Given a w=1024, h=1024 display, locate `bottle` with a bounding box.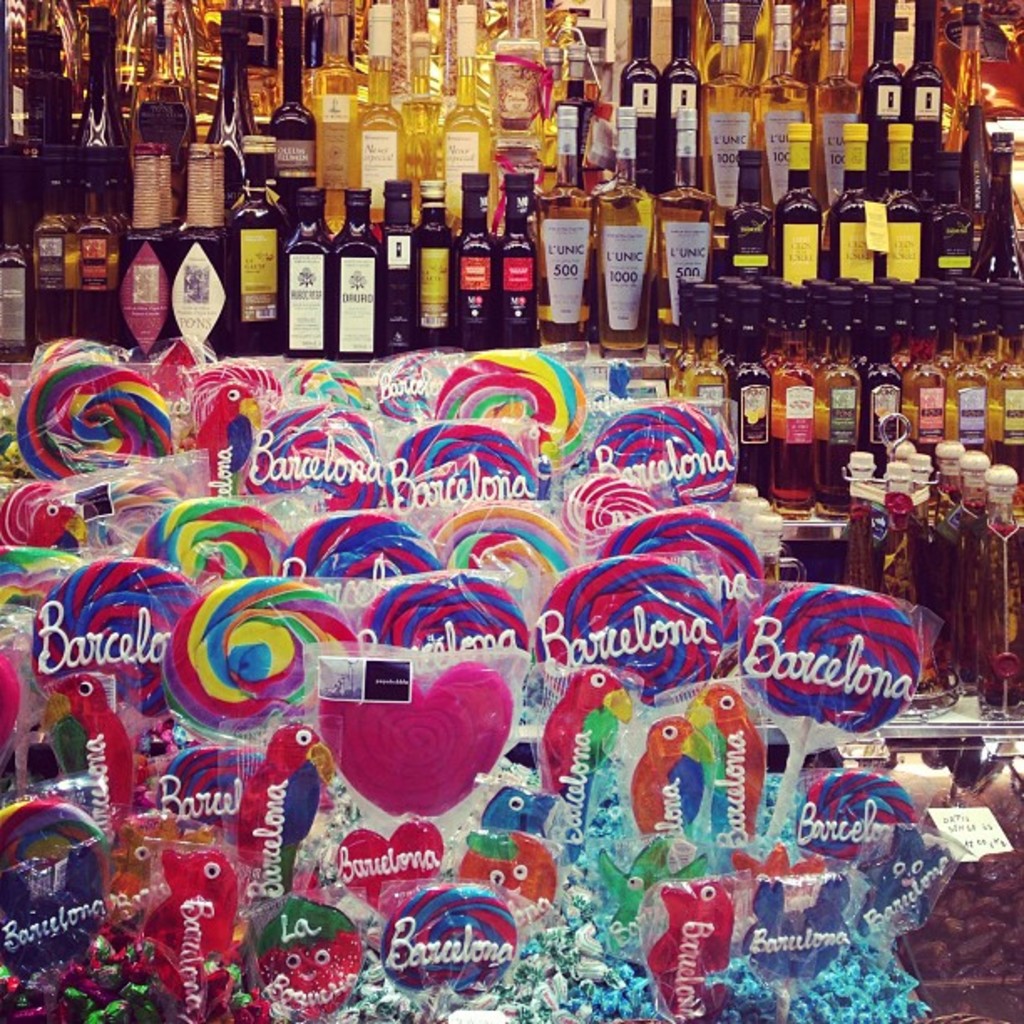
Located: (x1=550, y1=40, x2=591, y2=194).
